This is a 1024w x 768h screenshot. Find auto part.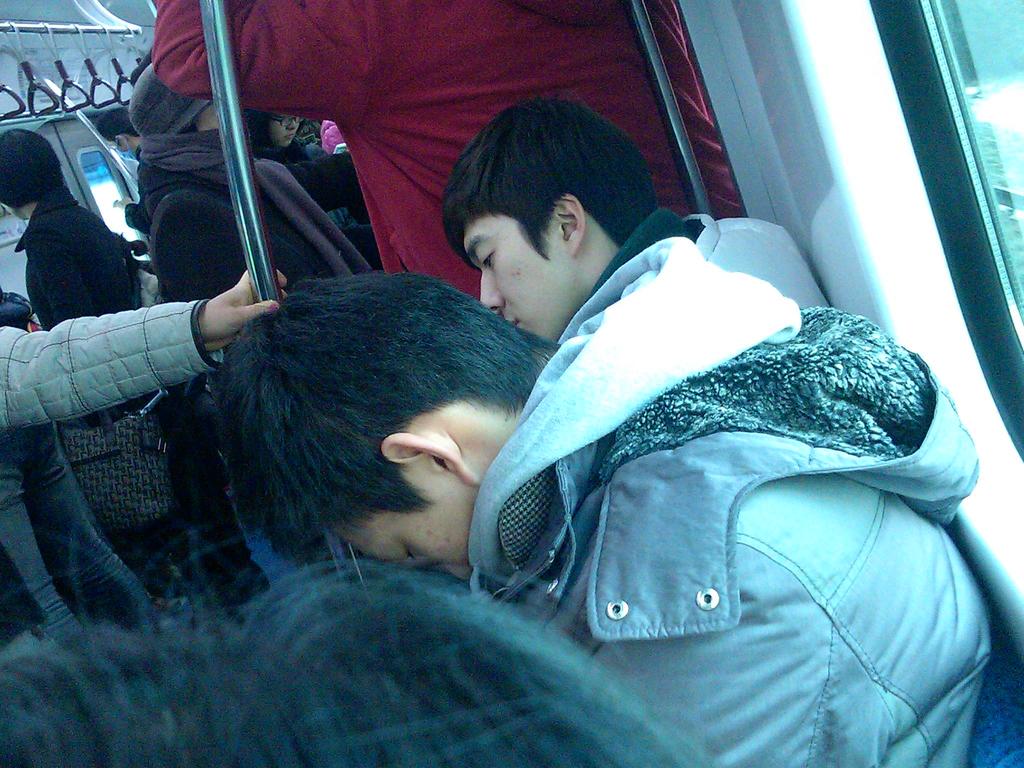
Bounding box: rect(0, 0, 1023, 767).
